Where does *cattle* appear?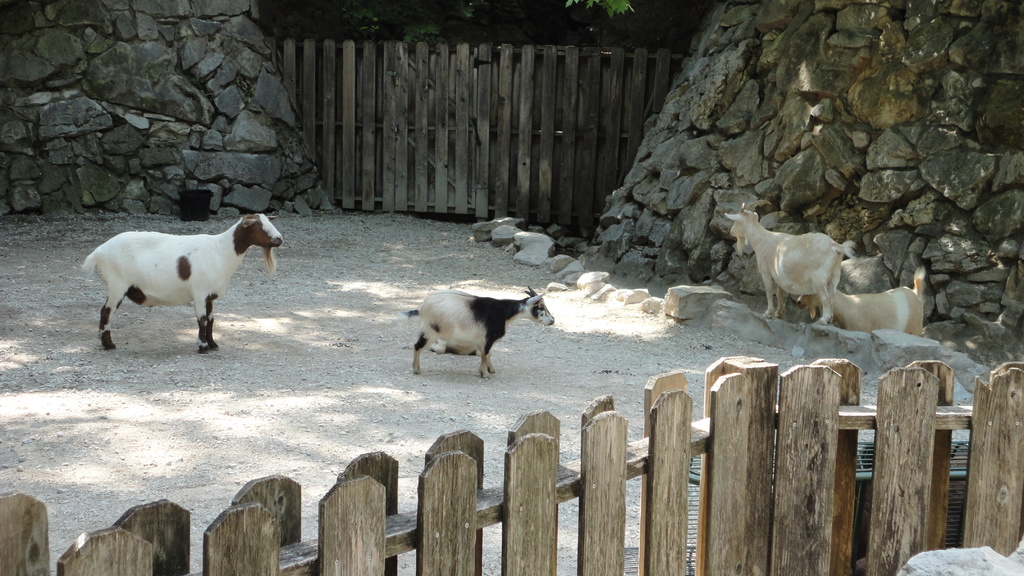
Appears at 406/285/556/386.
